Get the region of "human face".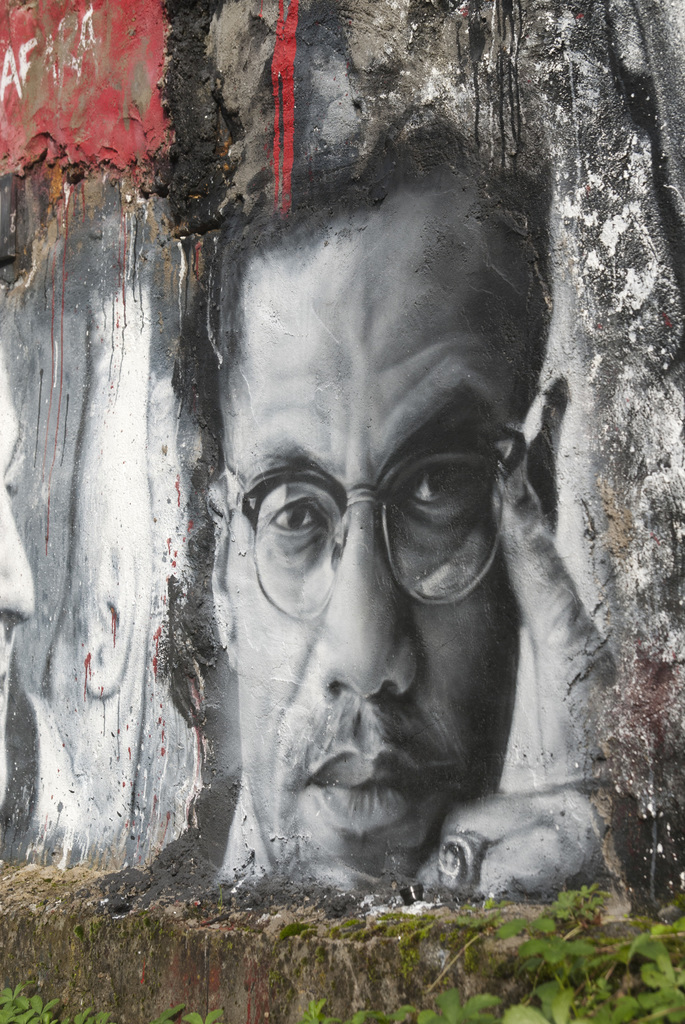
locate(229, 192, 549, 893).
